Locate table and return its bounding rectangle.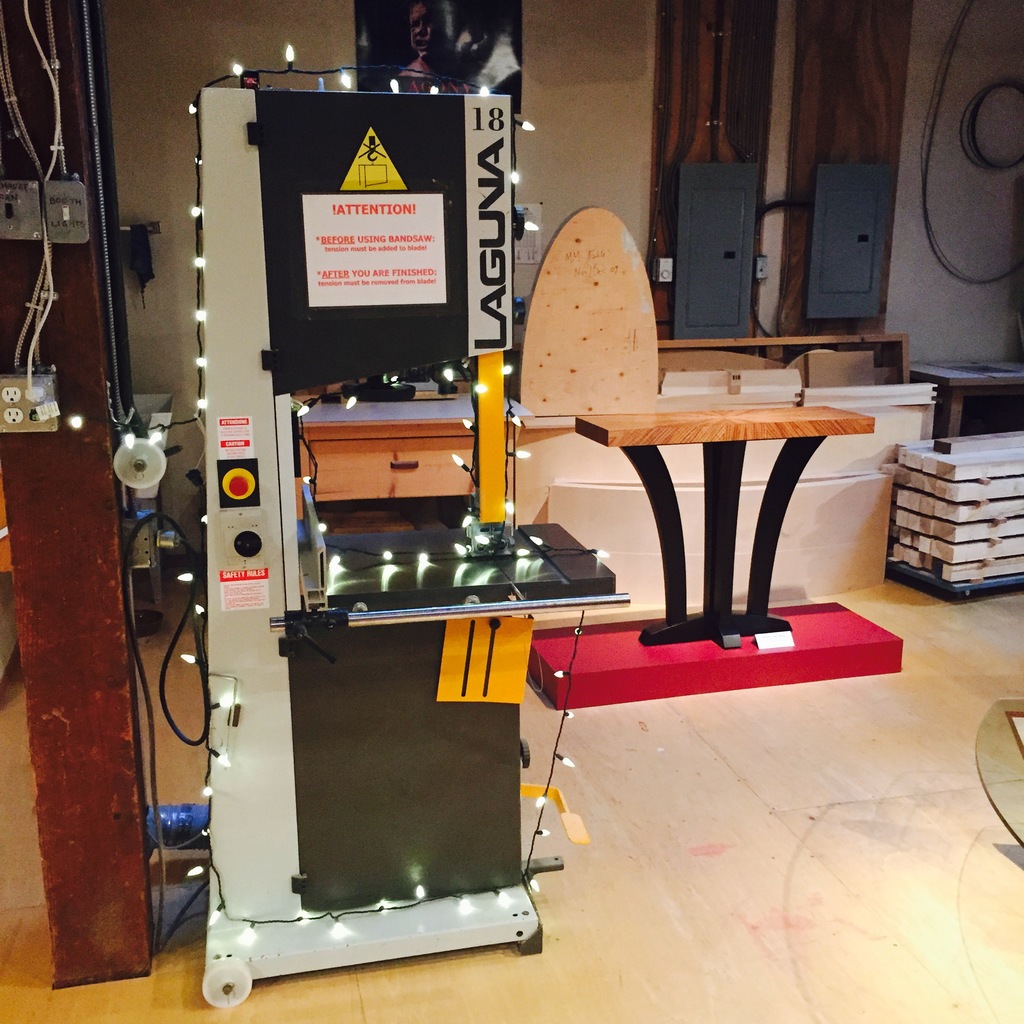
[492, 336, 911, 679].
